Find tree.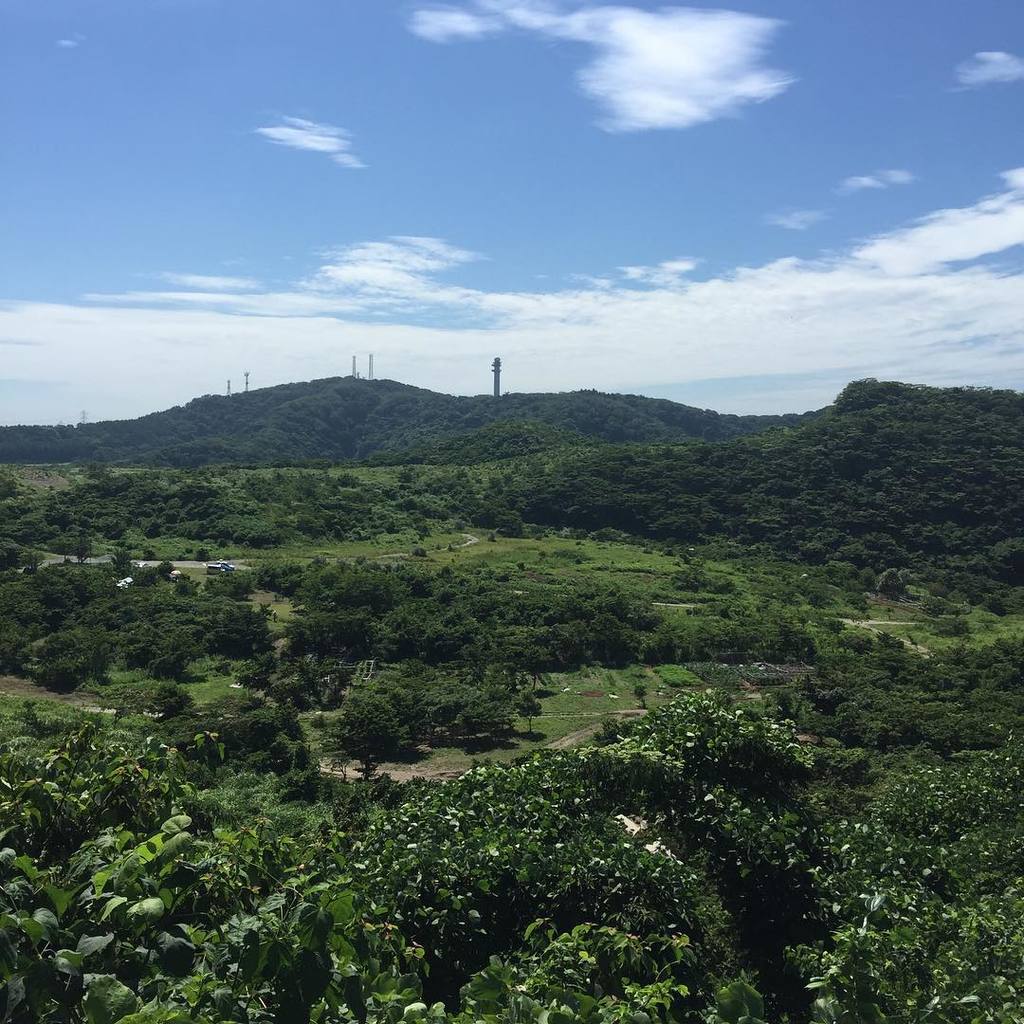
region(469, 498, 510, 530).
